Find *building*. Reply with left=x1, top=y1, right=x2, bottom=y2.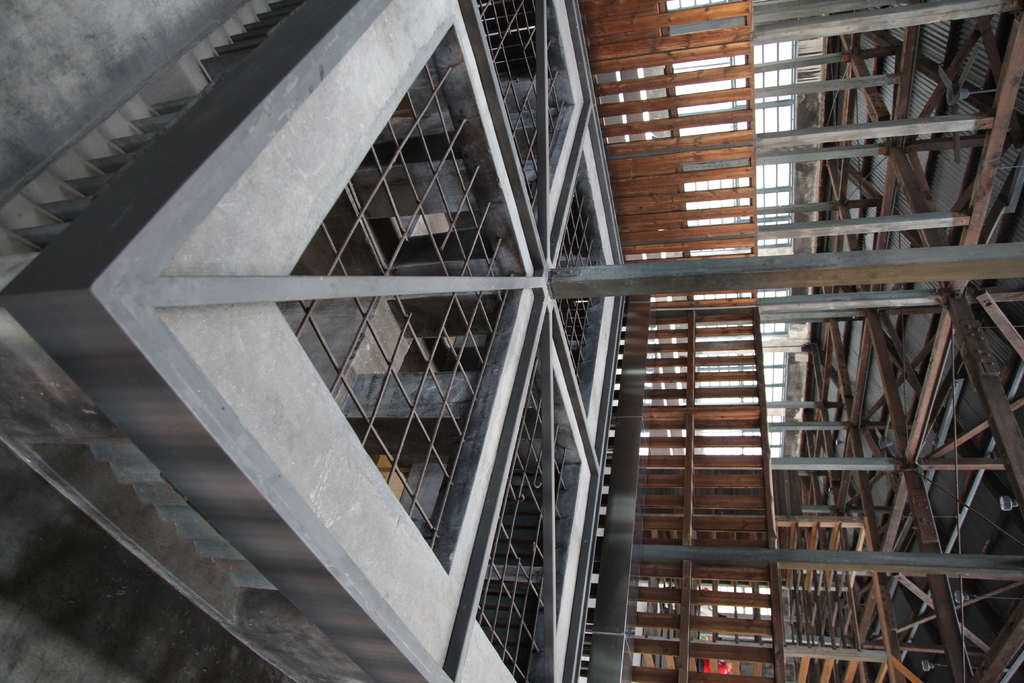
left=0, top=0, right=1023, bottom=682.
